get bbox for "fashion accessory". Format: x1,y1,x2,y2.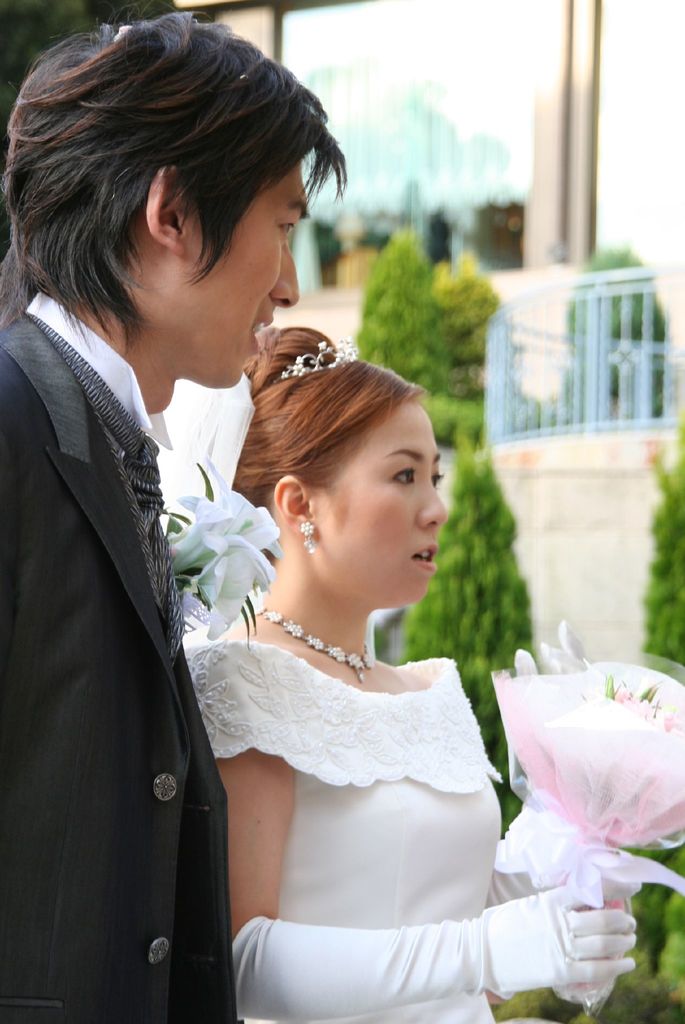
277,337,364,385.
